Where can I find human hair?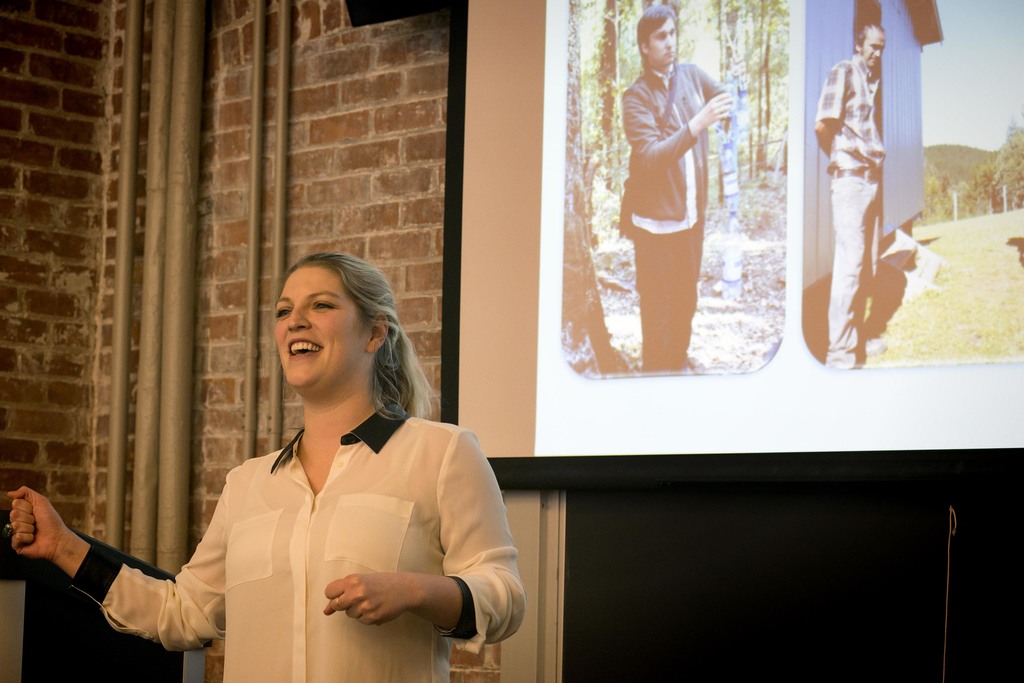
You can find it at region(855, 19, 885, 43).
